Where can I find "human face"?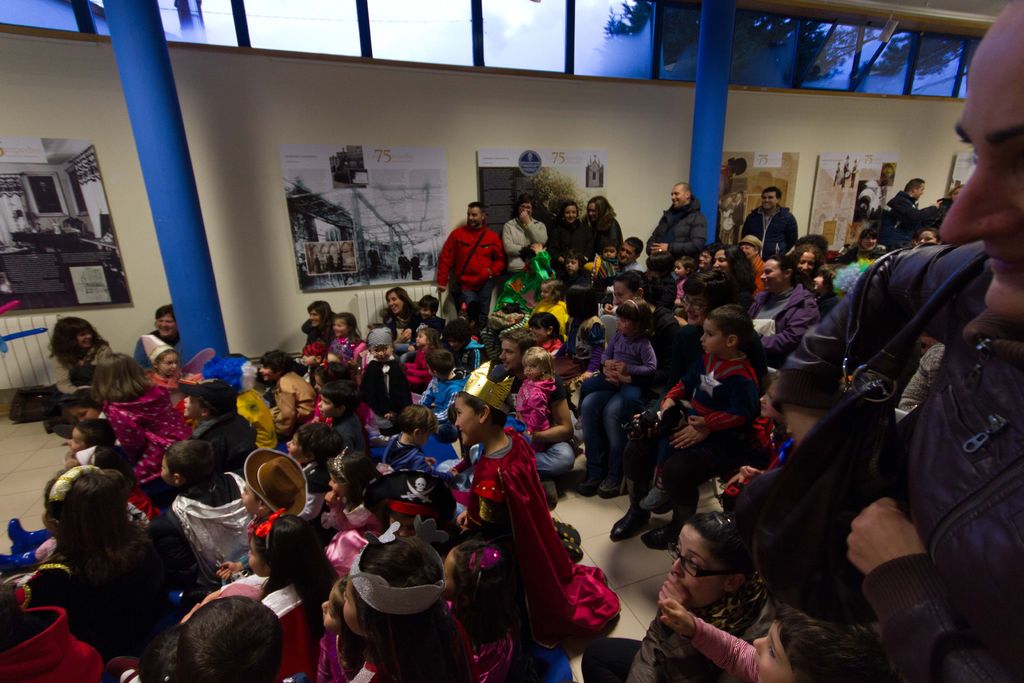
You can find it at [x1=589, y1=199, x2=598, y2=223].
